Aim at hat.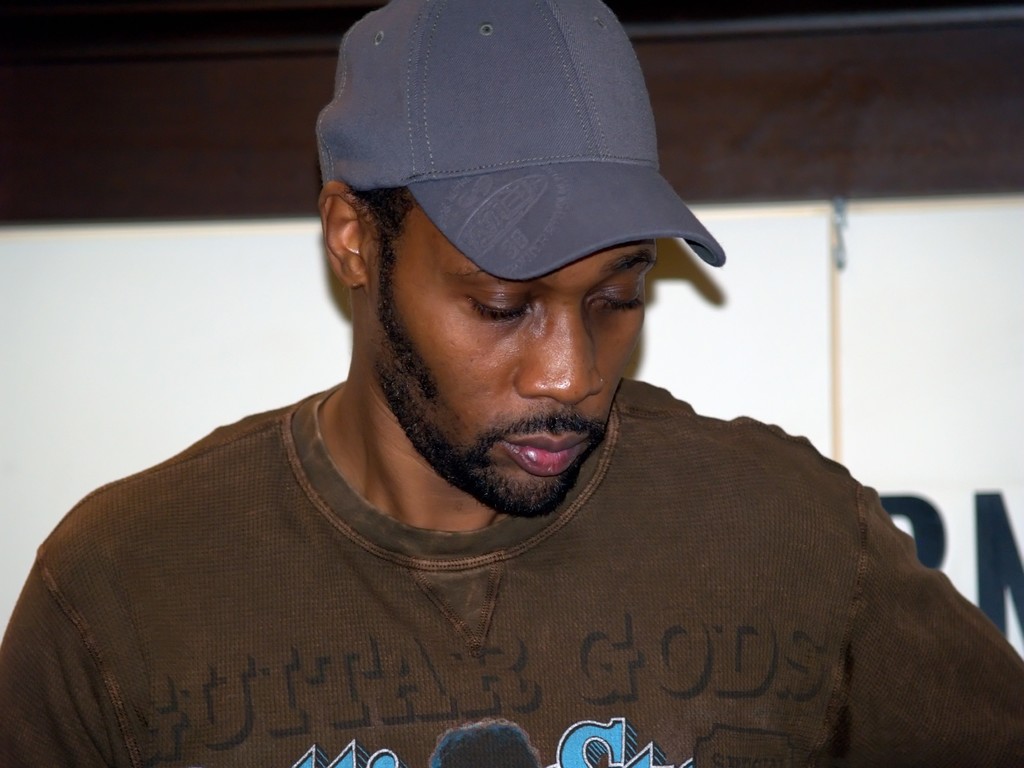
Aimed at [313, 0, 723, 289].
